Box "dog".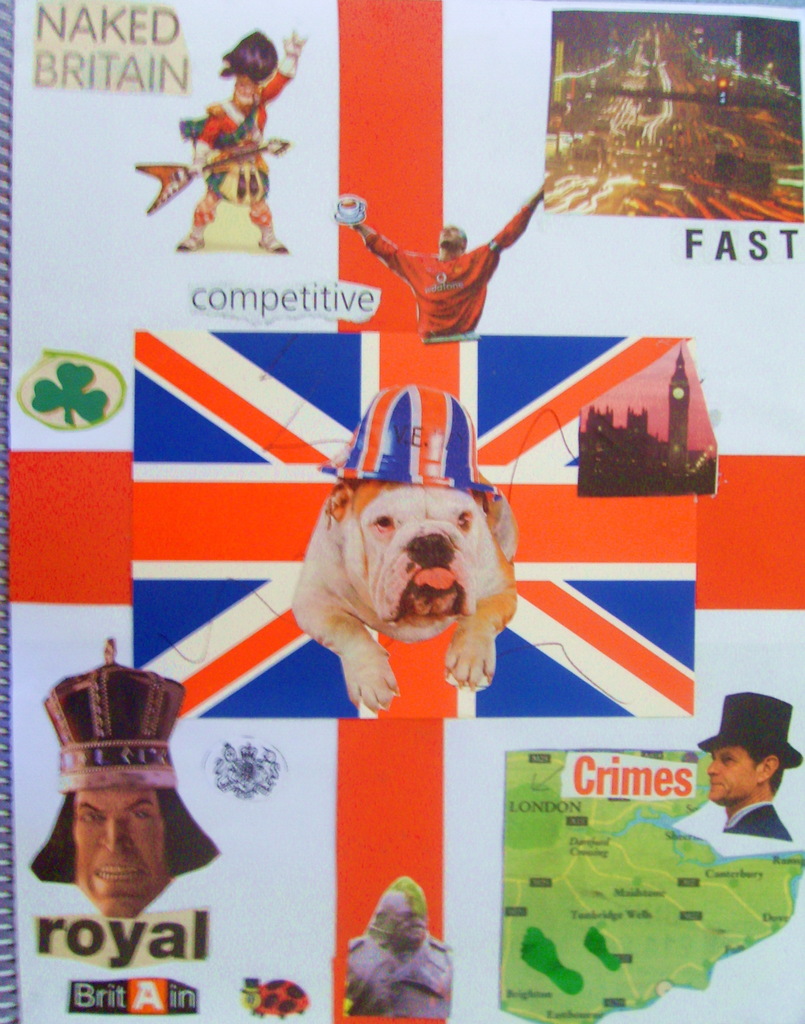
bbox=[288, 383, 520, 718].
